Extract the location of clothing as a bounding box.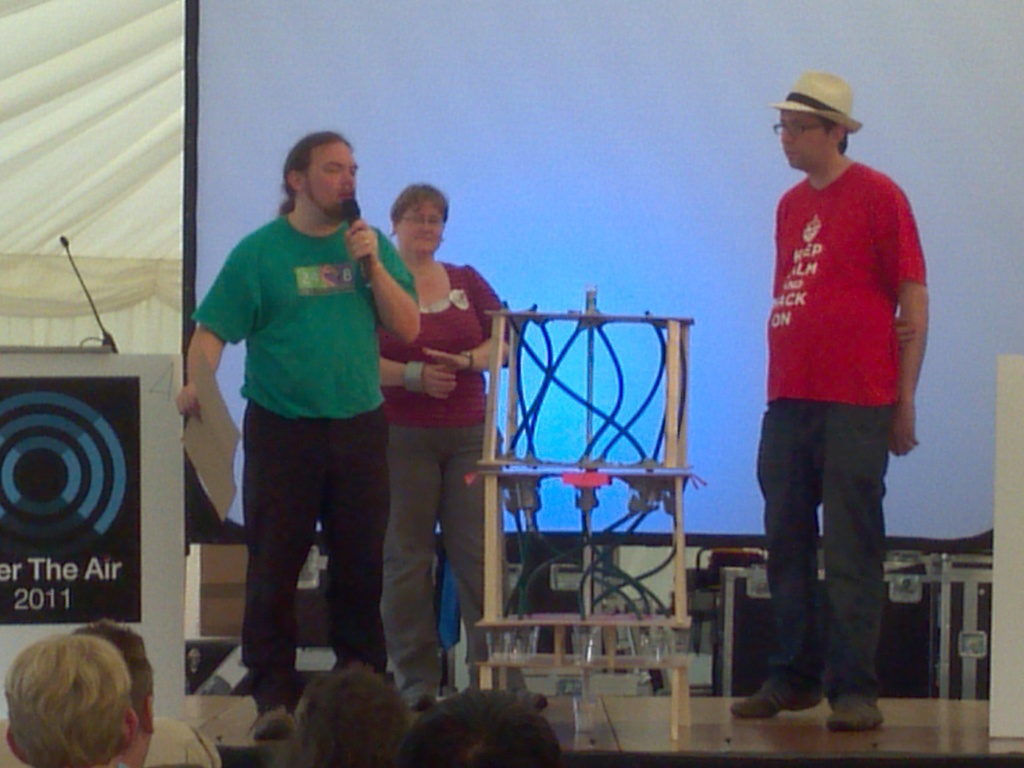
pyautogui.locateOnScreen(755, 157, 927, 707).
